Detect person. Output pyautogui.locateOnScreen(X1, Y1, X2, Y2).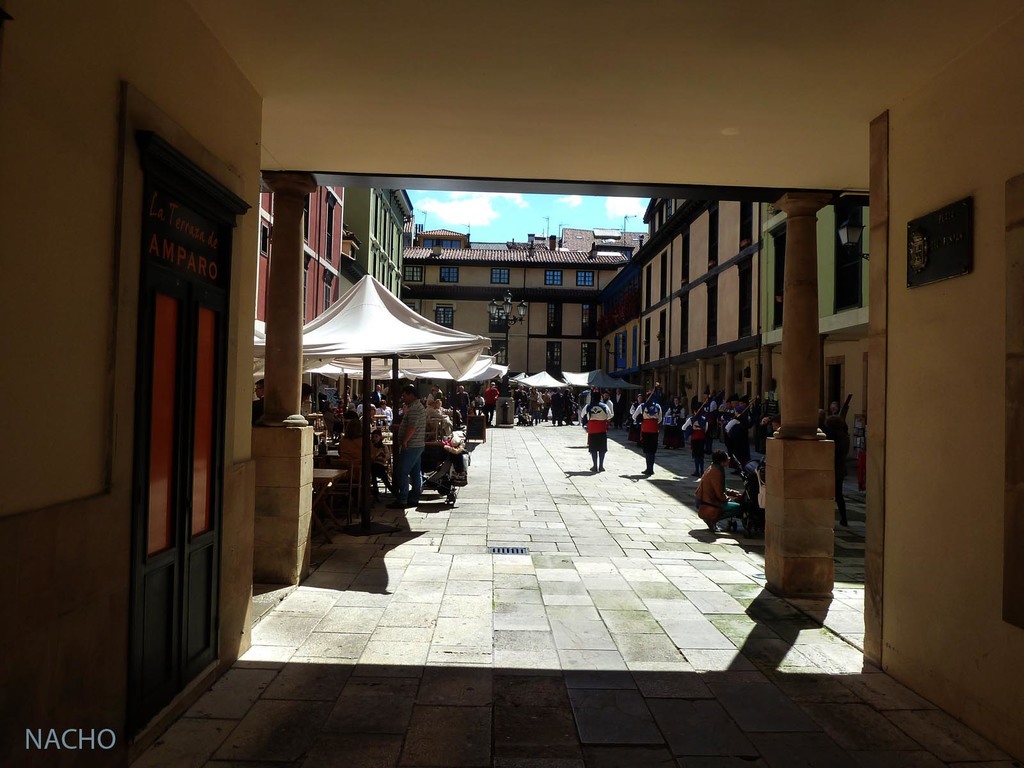
pyautogui.locateOnScreen(723, 404, 755, 458).
